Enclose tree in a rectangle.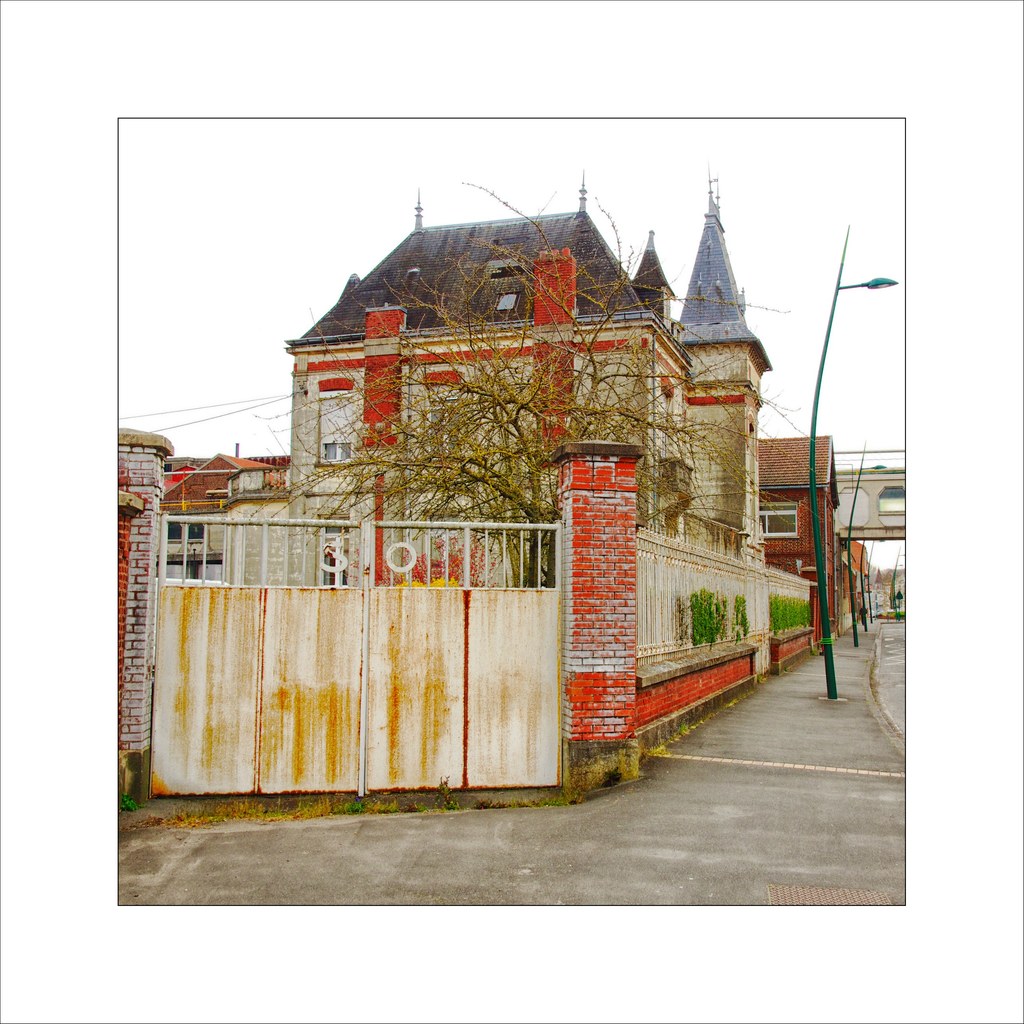
219:174:843:637.
